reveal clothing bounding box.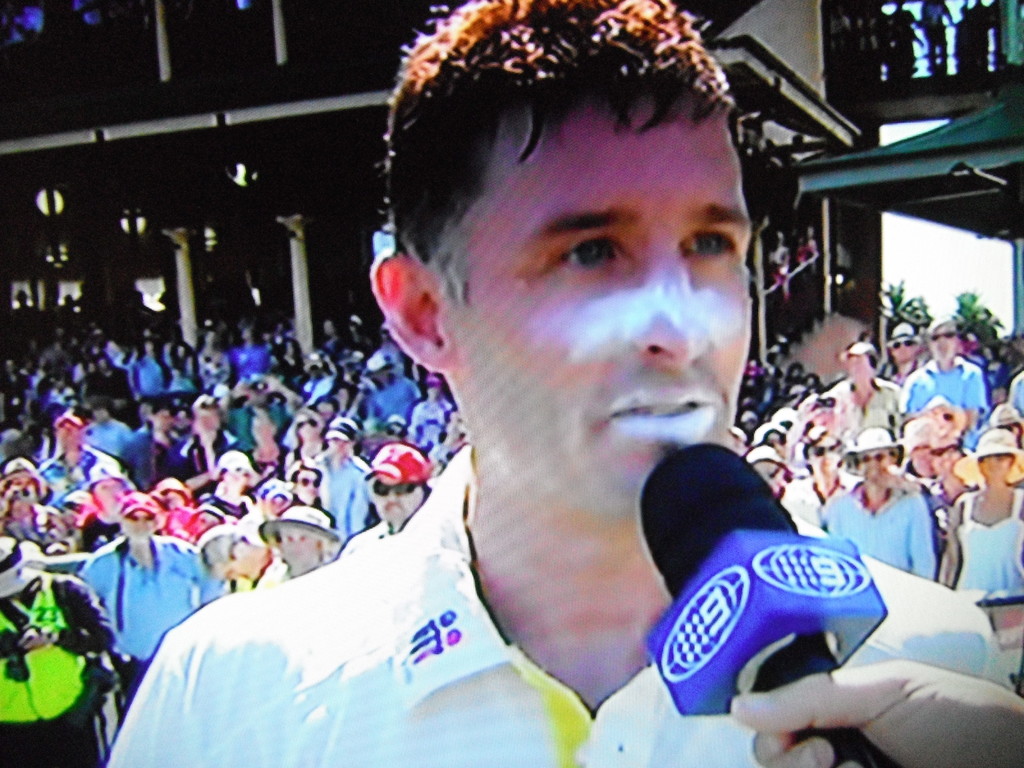
Revealed: 67 420 129 457.
